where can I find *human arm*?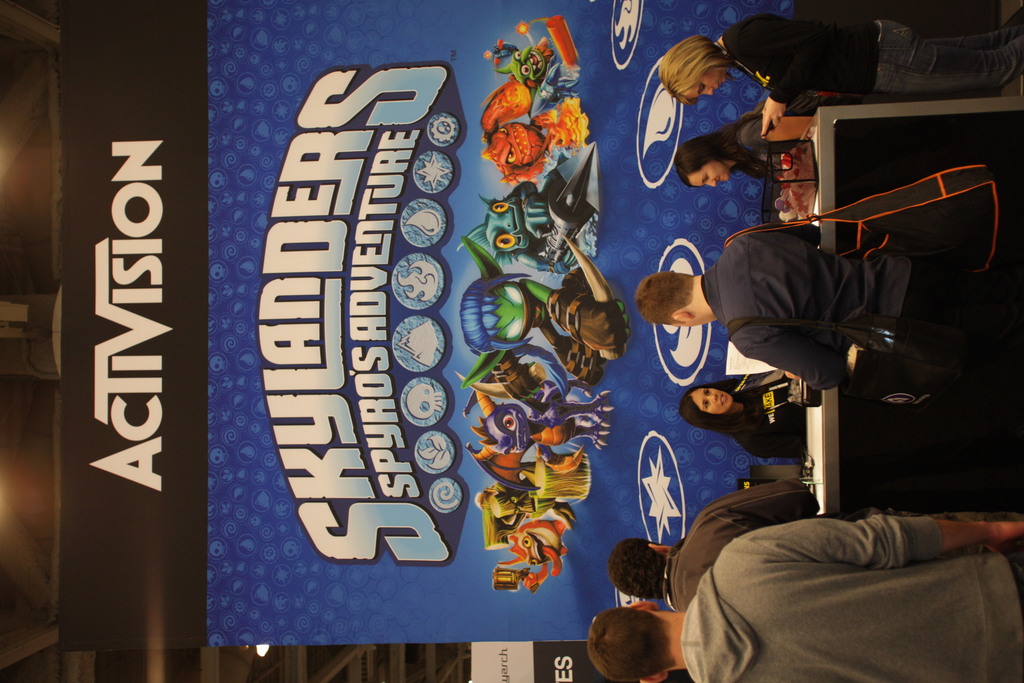
You can find it at x1=703 y1=475 x2=819 y2=518.
